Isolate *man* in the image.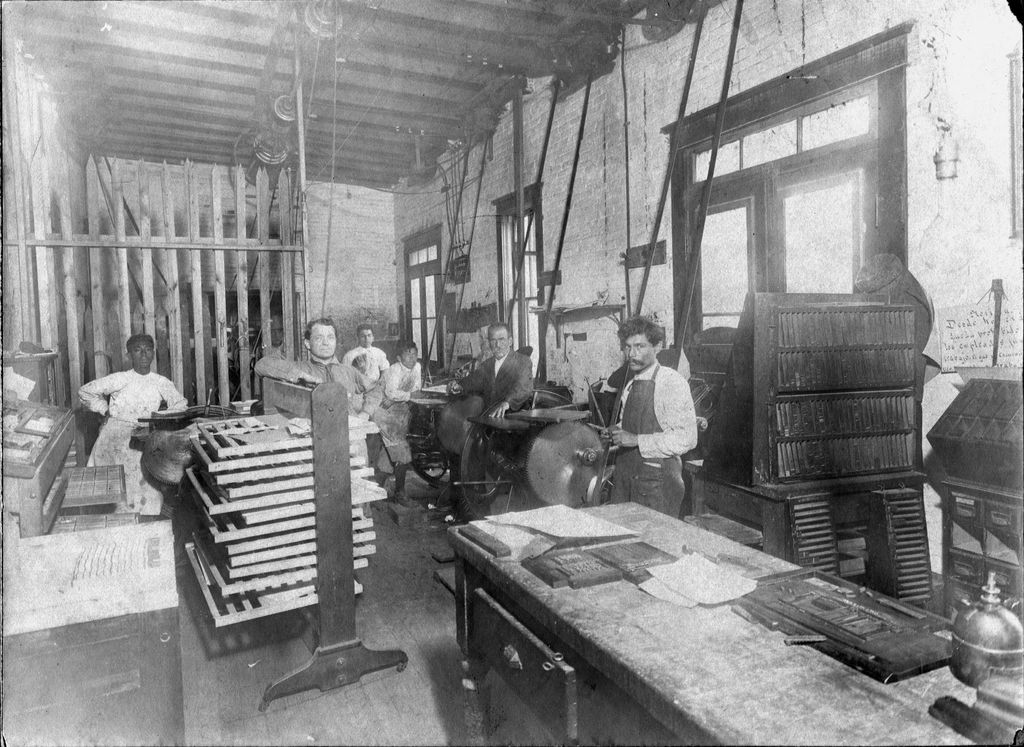
Isolated region: <region>599, 320, 699, 520</region>.
